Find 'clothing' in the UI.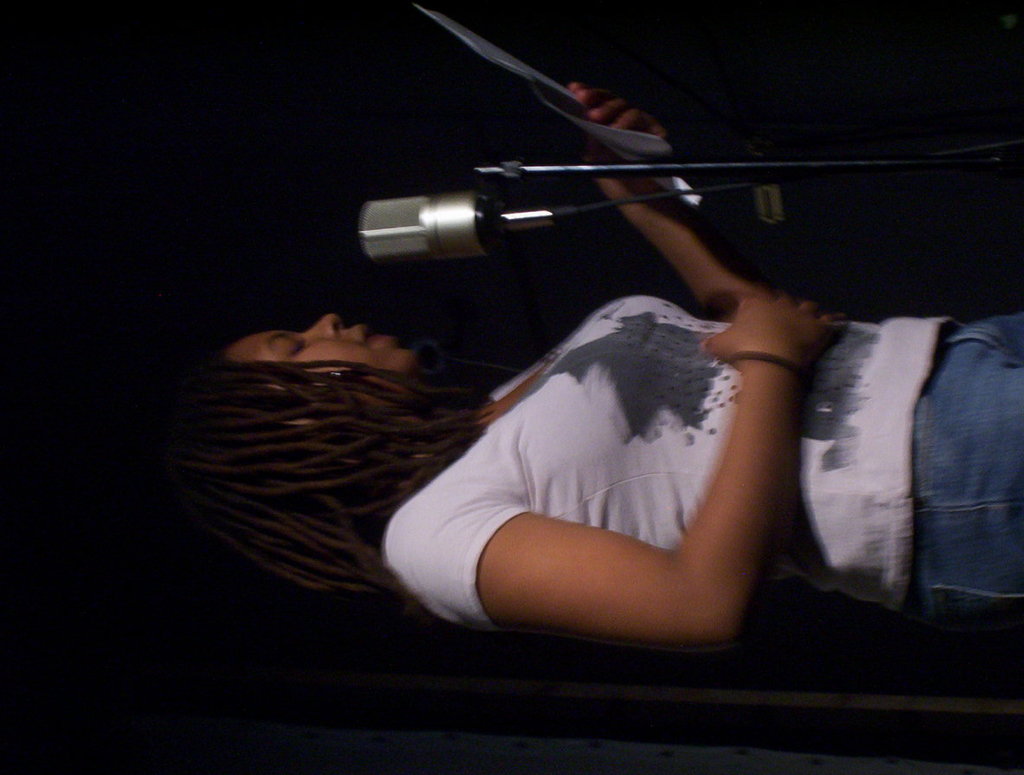
UI element at pyautogui.locateOnScreen(373, 271, 835, 638).
